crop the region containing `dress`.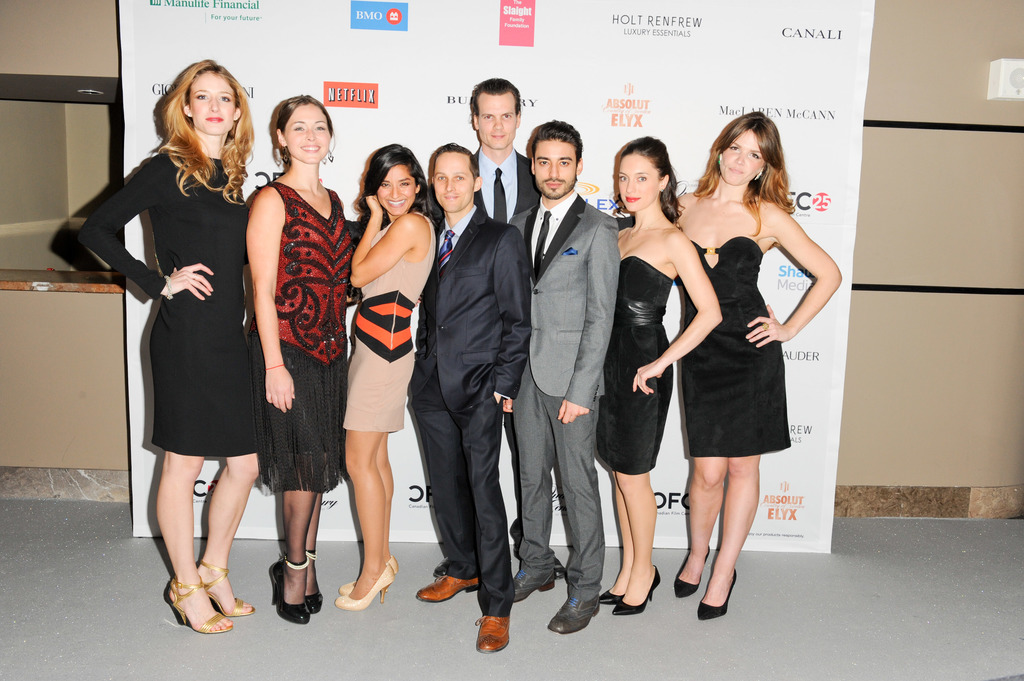
Crop region: bbox(343, 209, 439, 431).
